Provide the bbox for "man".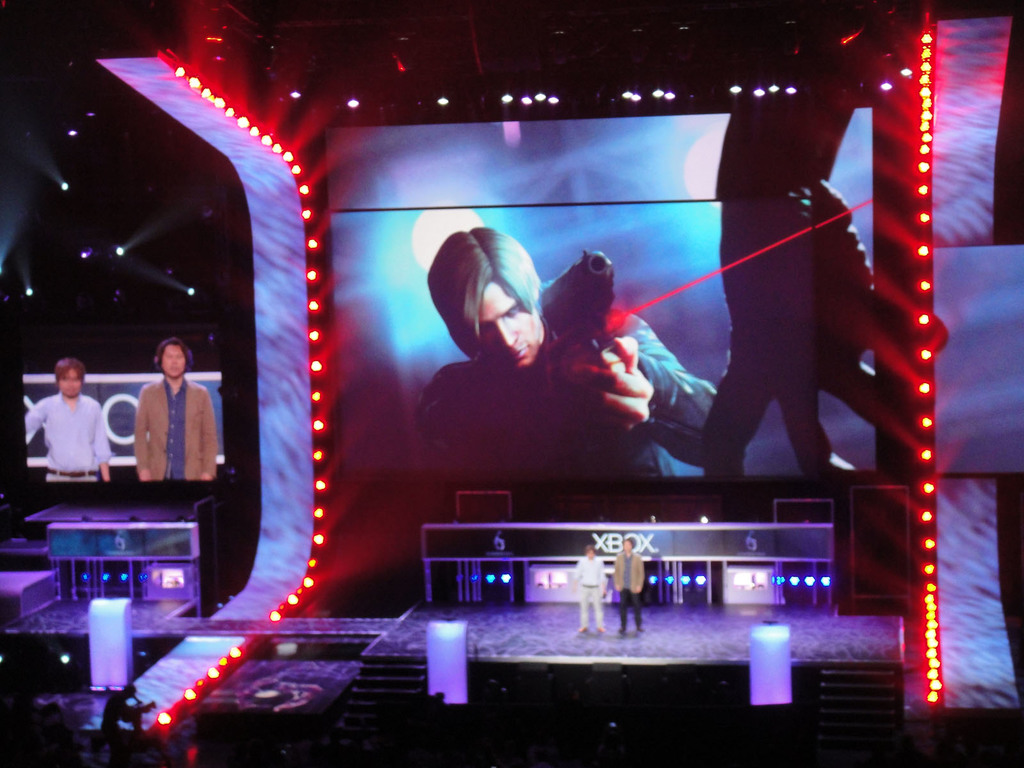
locate(572, 542, 605, 635).
